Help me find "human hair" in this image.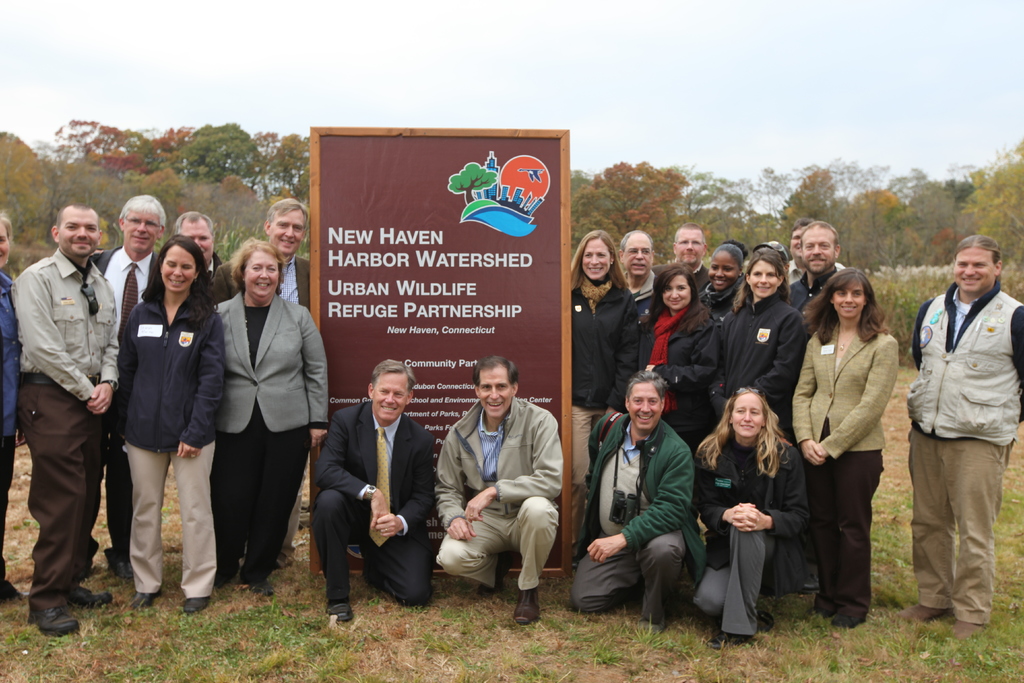
Found it: bbox=(56, 204, 98, 231).
